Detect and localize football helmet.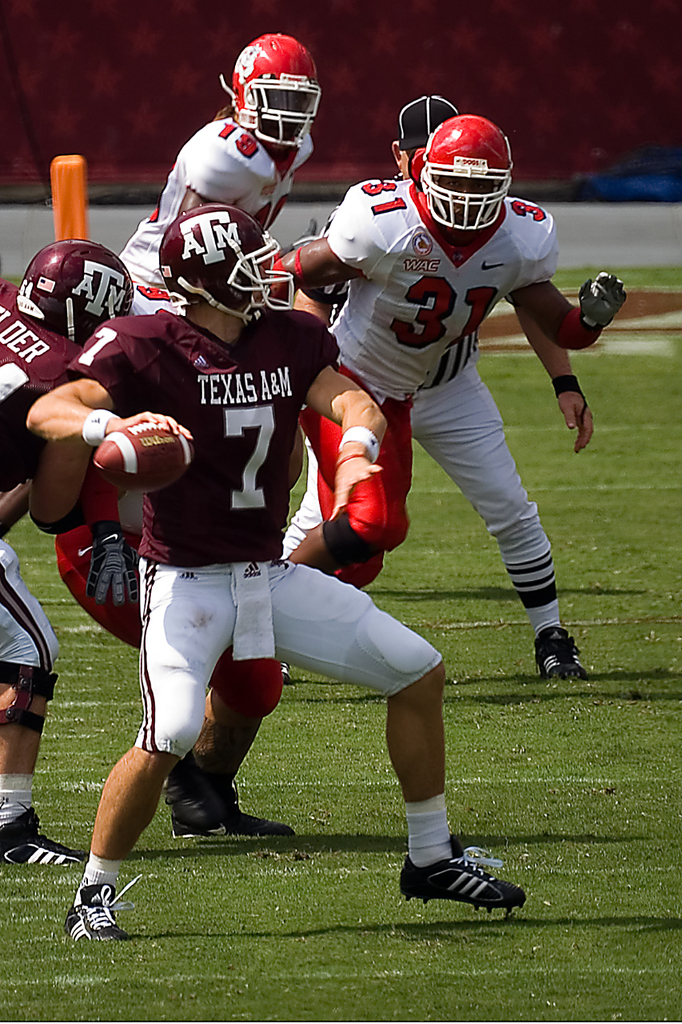
Localized at box=[15, 237, 147, 348].
